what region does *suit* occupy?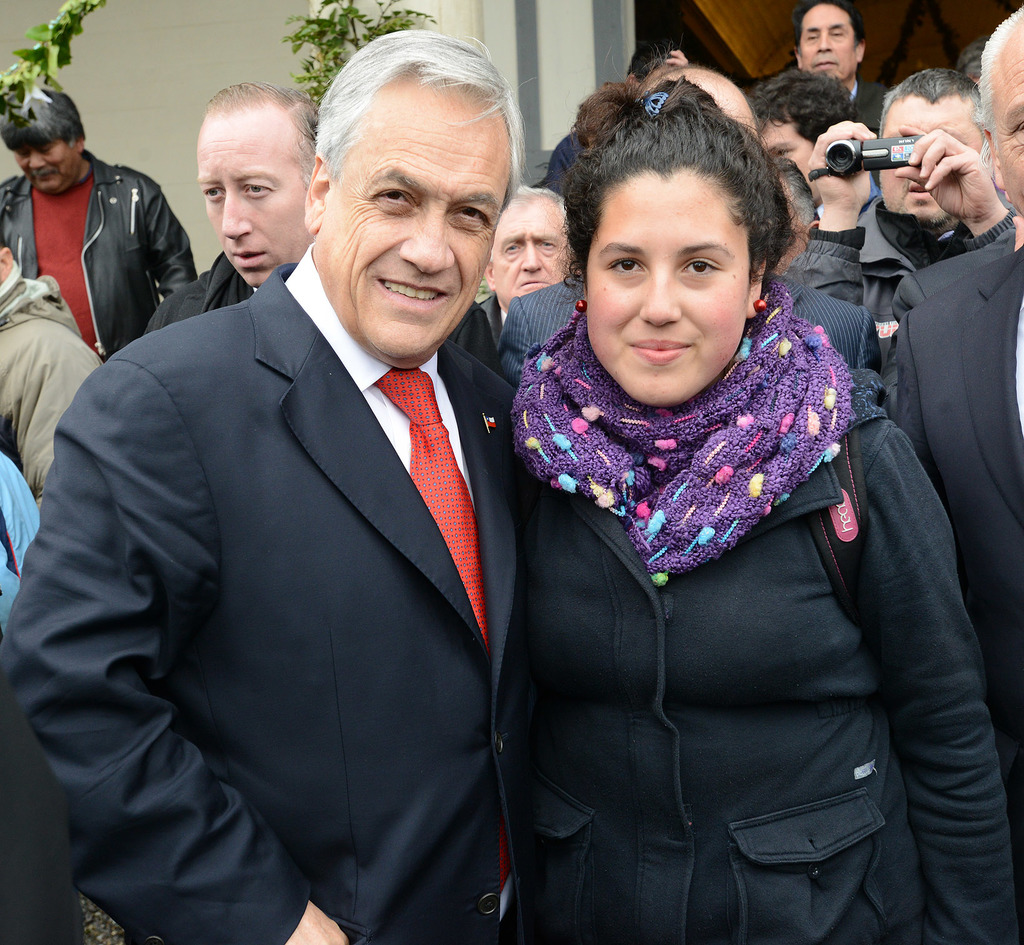
rect(0, 239, 542, 944).
